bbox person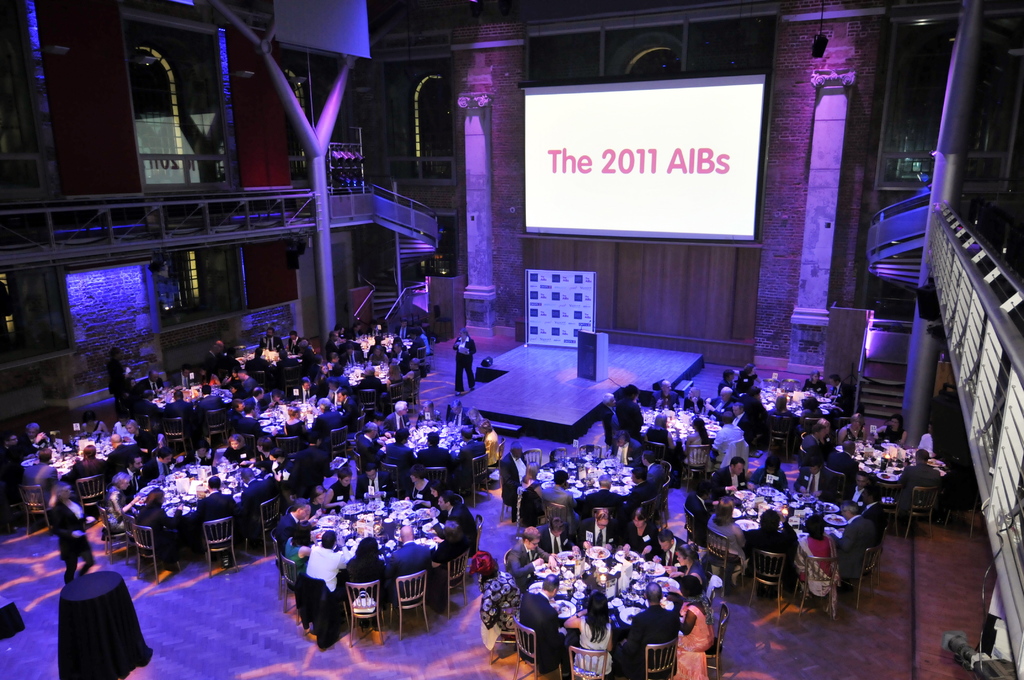
detection(711, 410, 750, 469)
